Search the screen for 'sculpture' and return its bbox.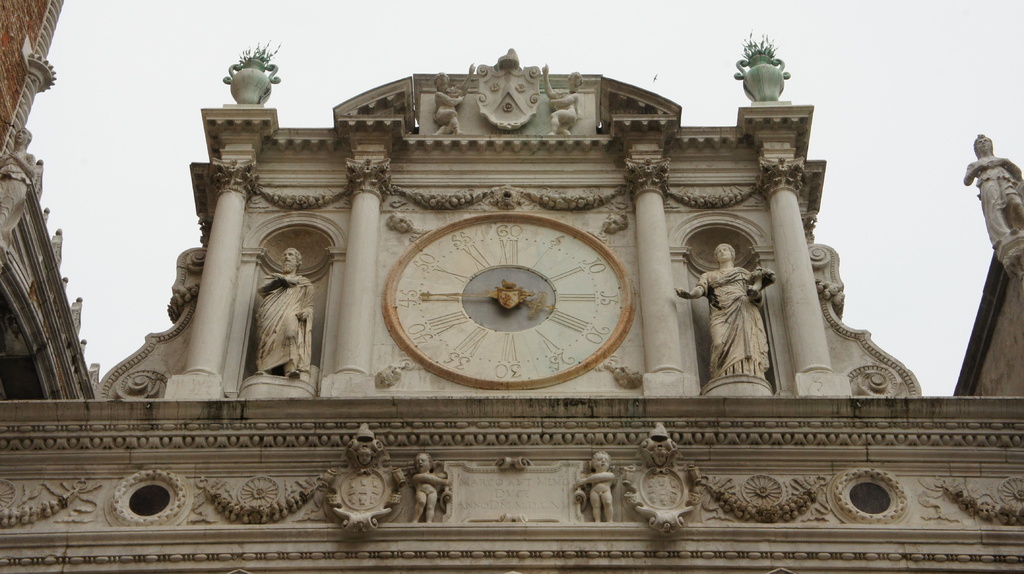
Found: box(223, 30, 283, 107).
